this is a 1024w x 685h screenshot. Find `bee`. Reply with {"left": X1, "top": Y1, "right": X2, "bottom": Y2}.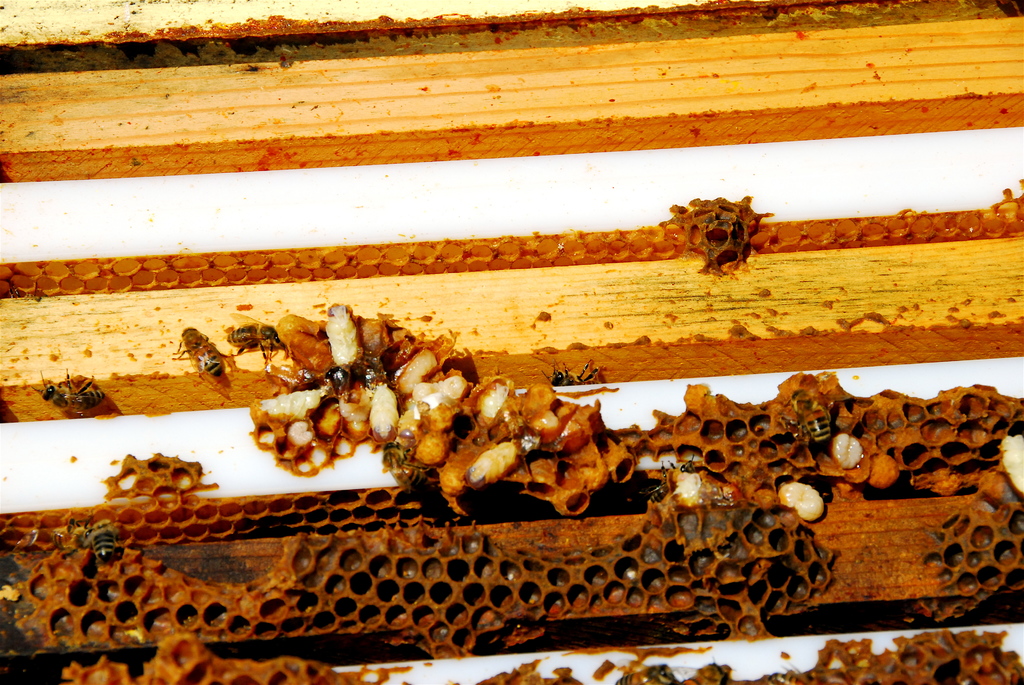
{"left": 364, "top": 336, "right": 407, "bottom": 387}.
